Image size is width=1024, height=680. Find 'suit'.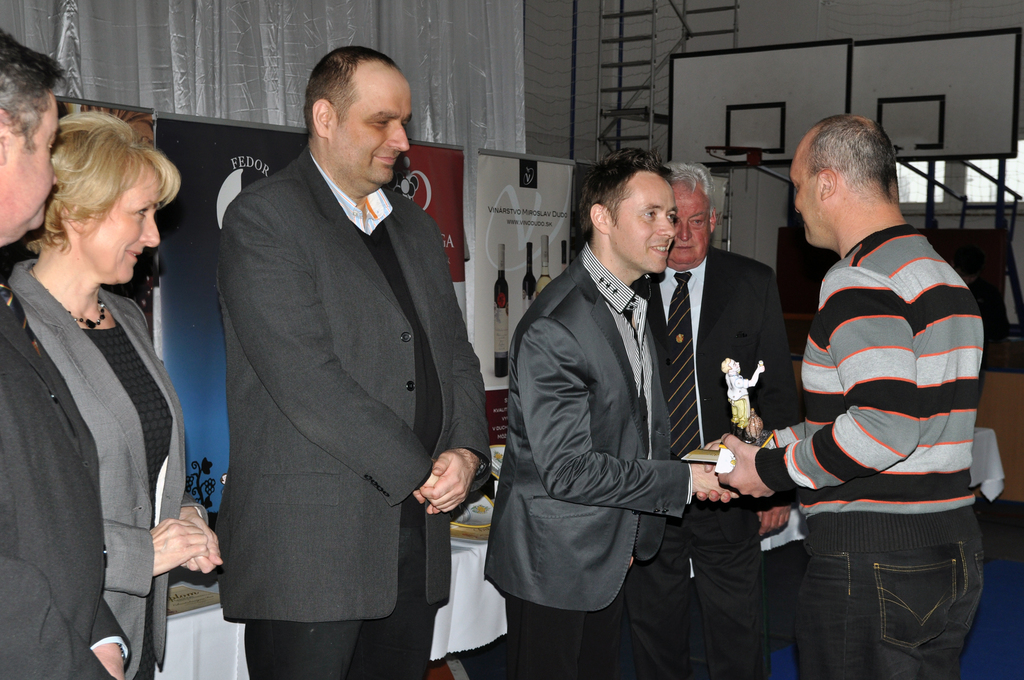
[477, 239, 692, 679].
